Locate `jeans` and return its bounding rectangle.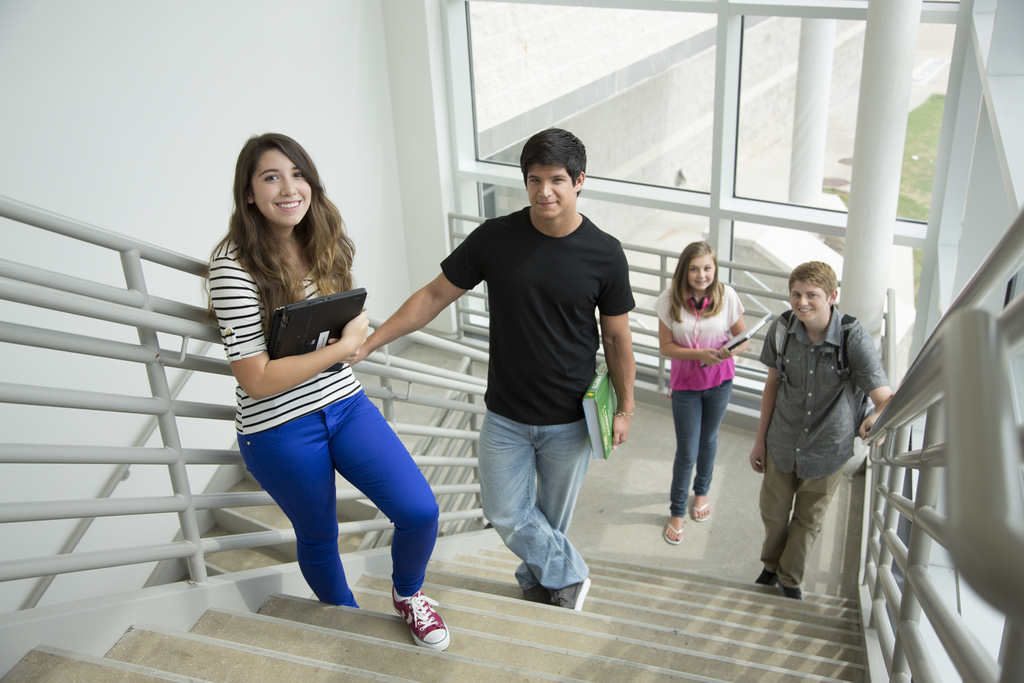
482 407 595 616.
